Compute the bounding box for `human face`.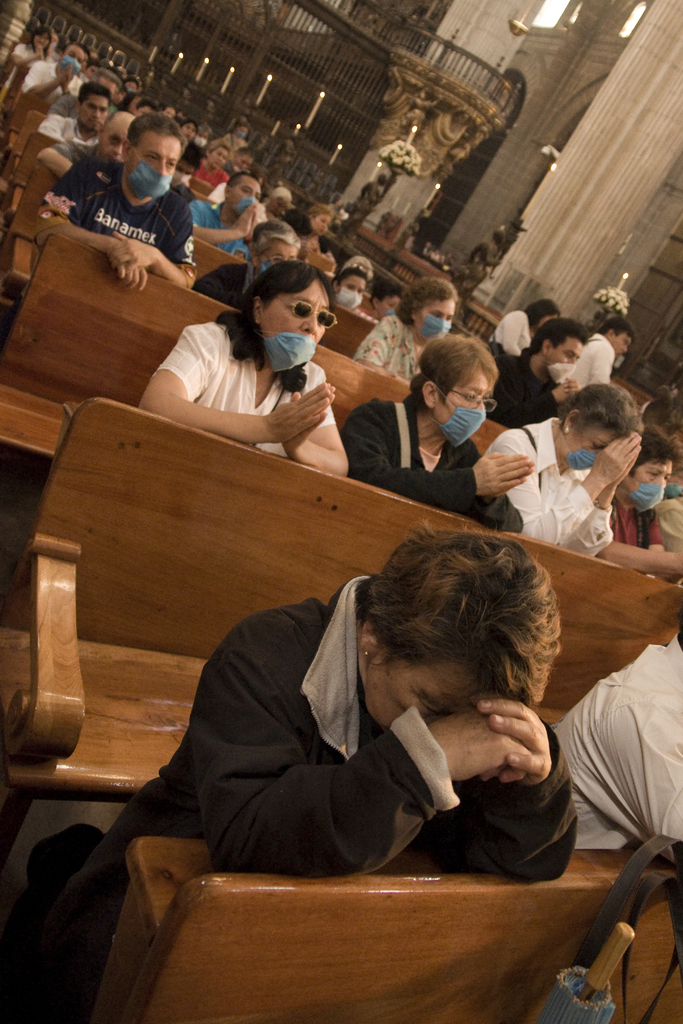
bbox=(264, 240, 300, 263).
